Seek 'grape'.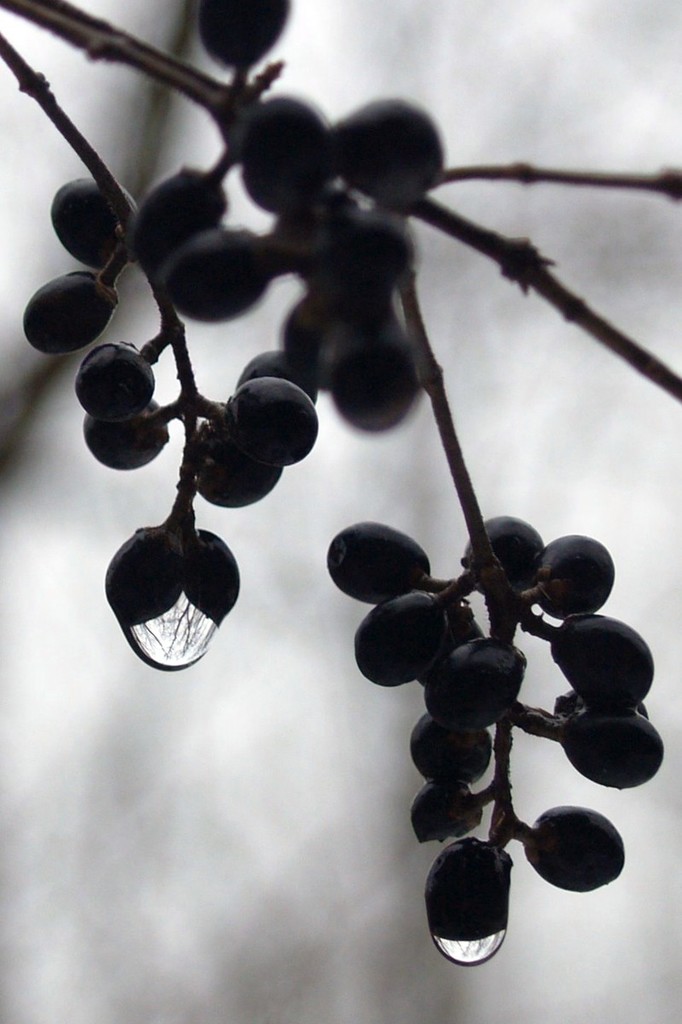
l=351, t=596, r=447, b=692.
